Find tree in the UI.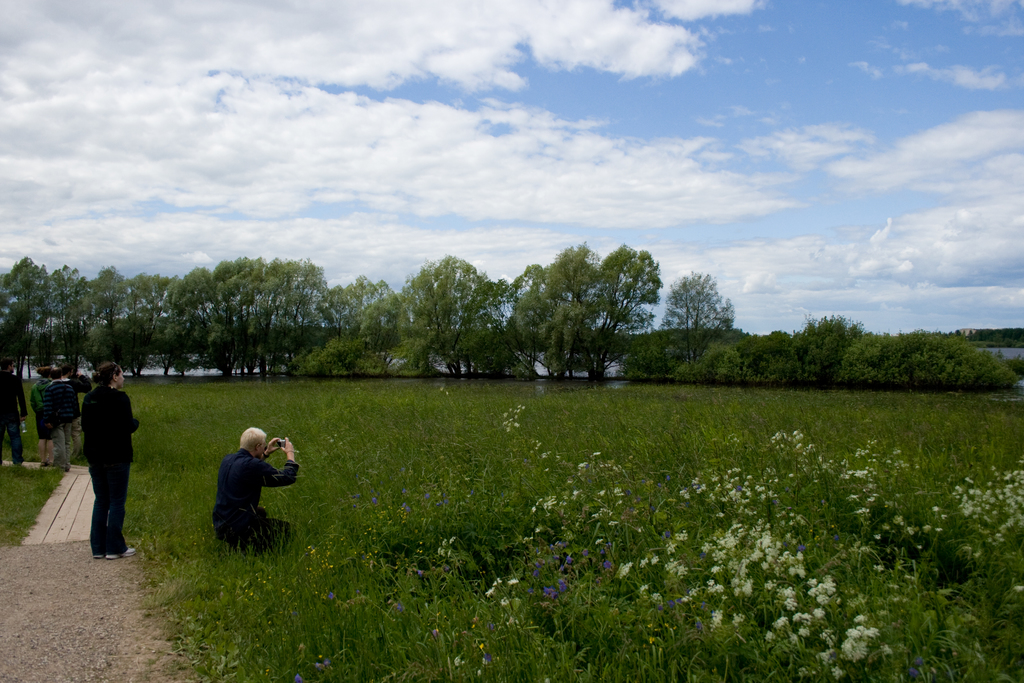
UI element at detection(289, 332, 374, 377).
